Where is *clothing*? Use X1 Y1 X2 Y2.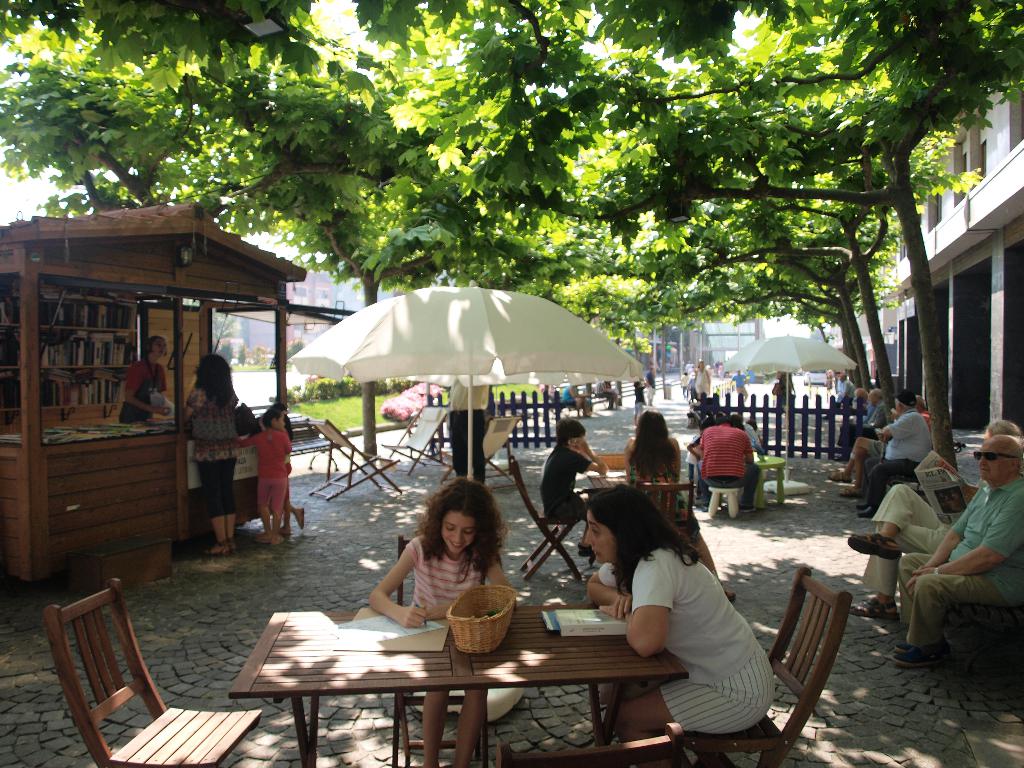
538 444 594 521.
